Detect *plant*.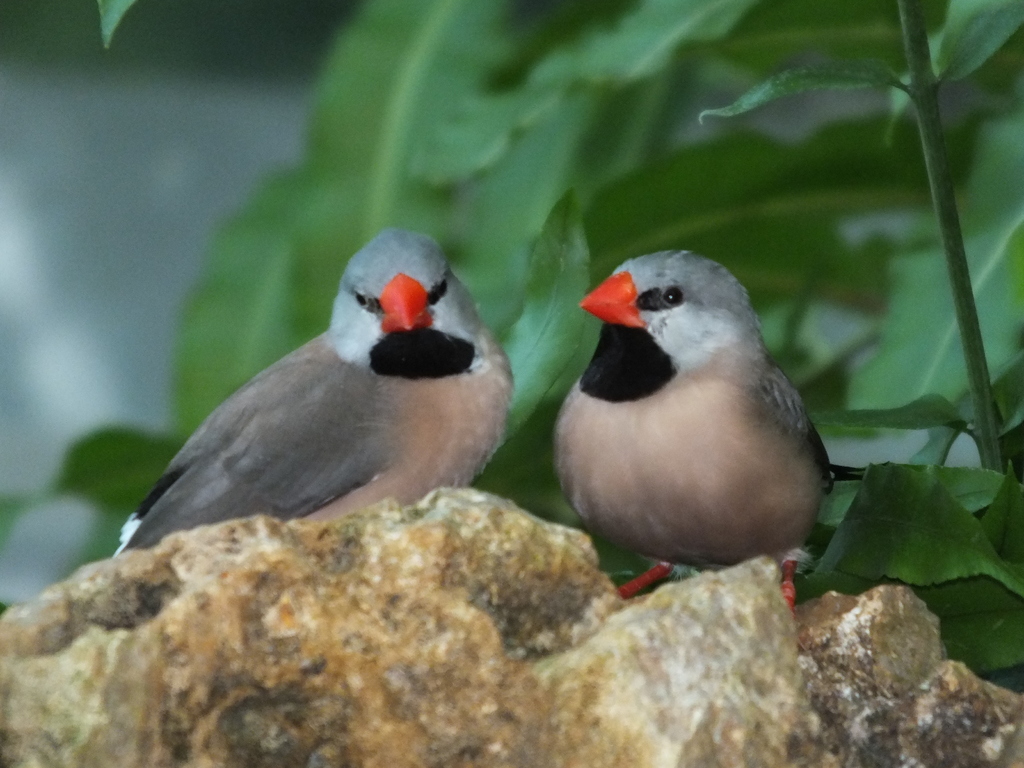
Detected at {"x1": 762, "y1": 94, "x2": 1023, "y2": 650}.
